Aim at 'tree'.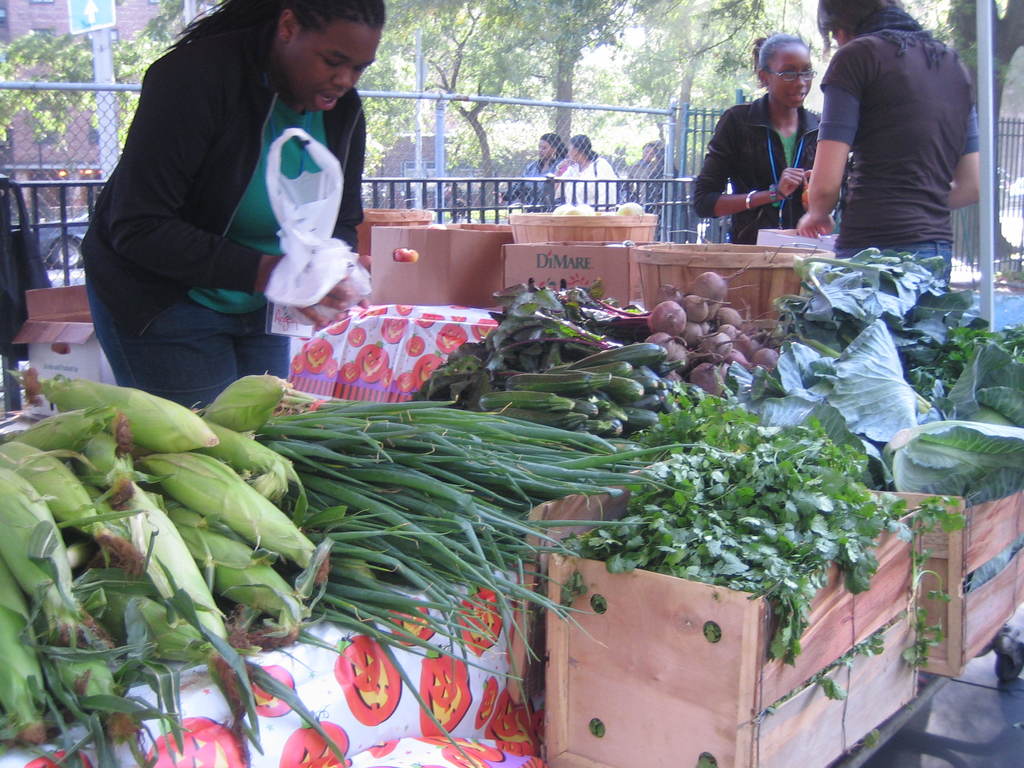
Aimed at 408,0,567,209.
